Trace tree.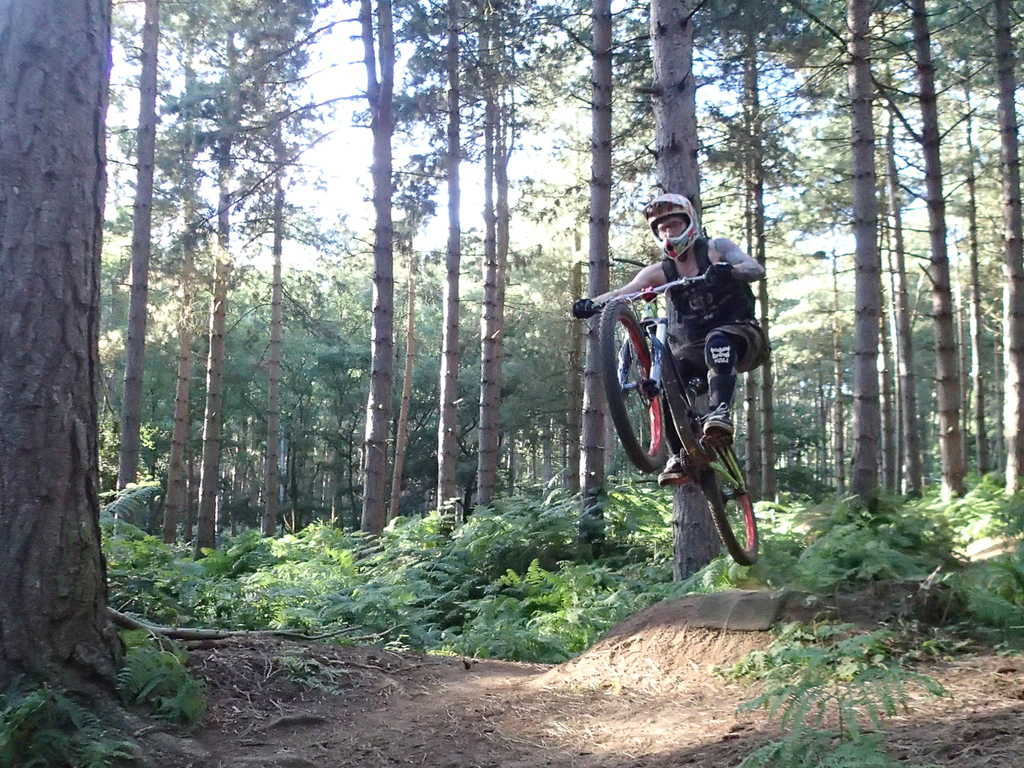
Traced to x1=866 y1=0 x2=912 y2=488.
